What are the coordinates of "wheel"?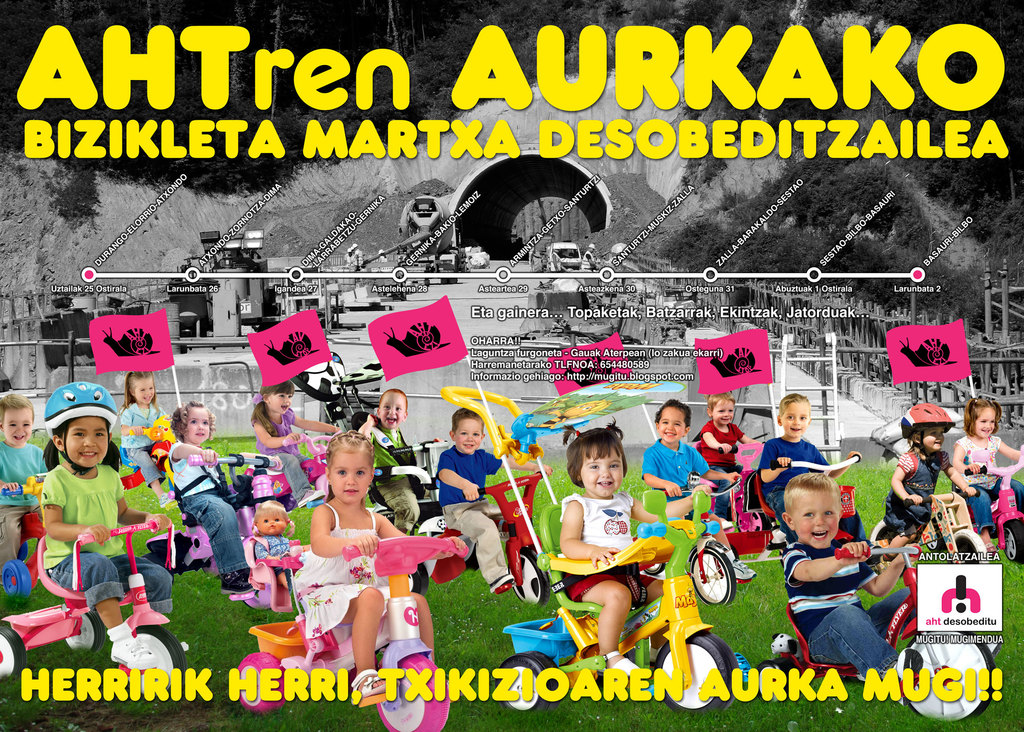
[left=506, top=545, right=548, bottom=607].
